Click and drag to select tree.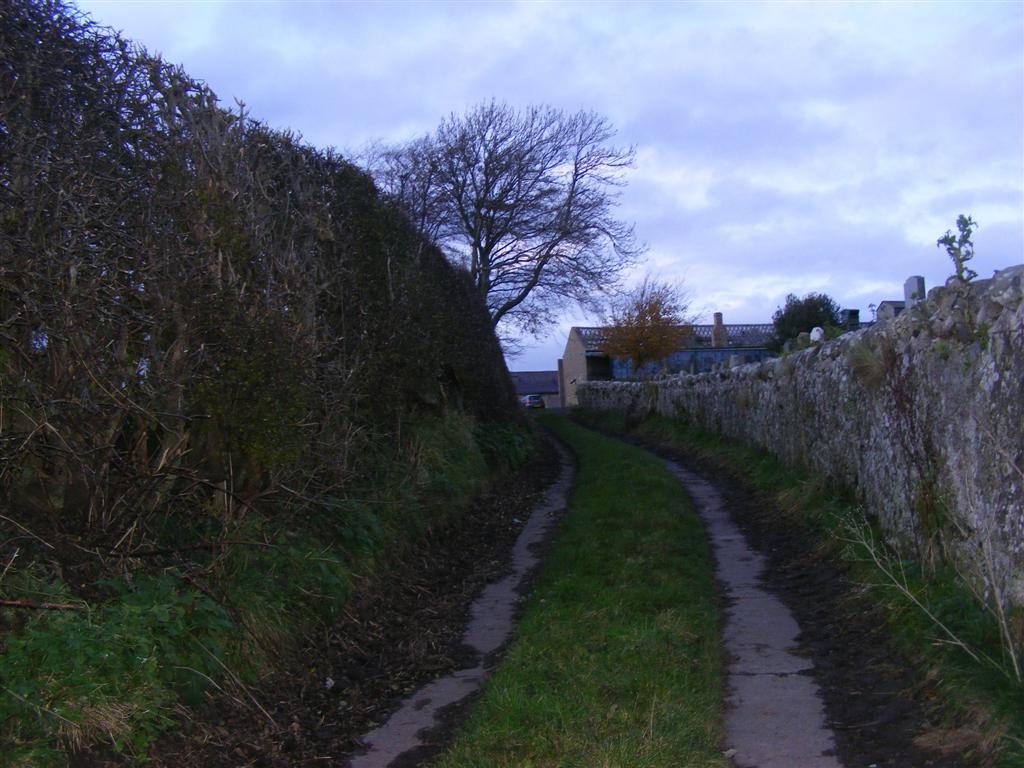
Selection: (767, 291, 845, 348).
